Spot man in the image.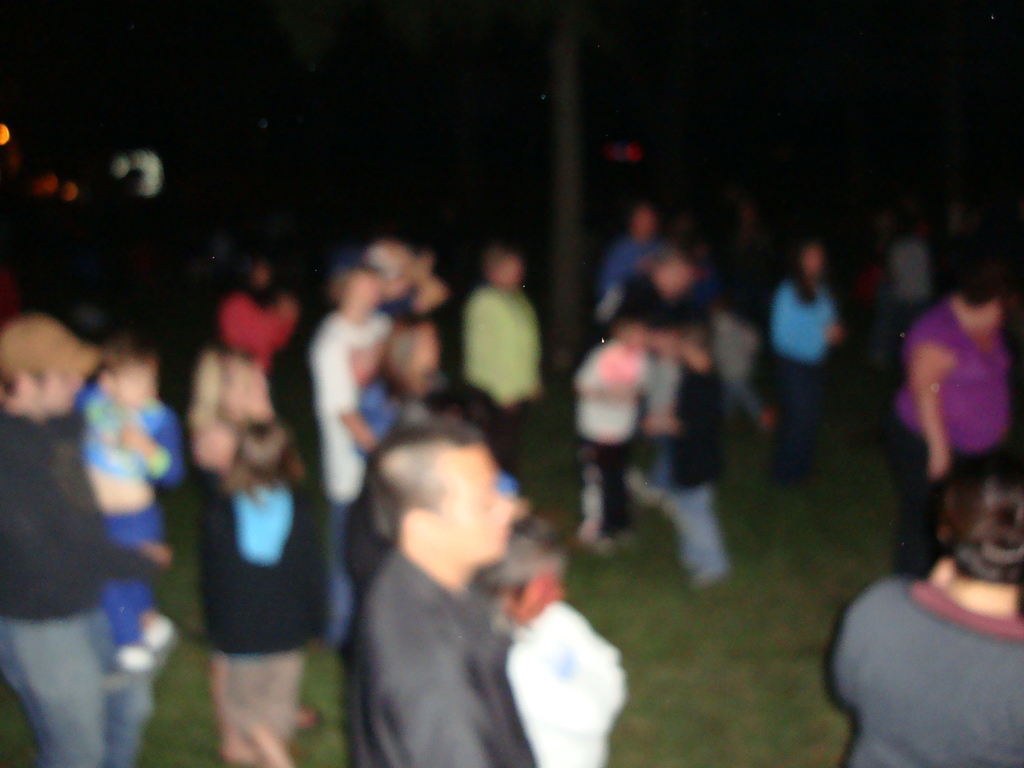
man found at {"left": 443, "top": 248, "right": 555, "bottom": 441}.
